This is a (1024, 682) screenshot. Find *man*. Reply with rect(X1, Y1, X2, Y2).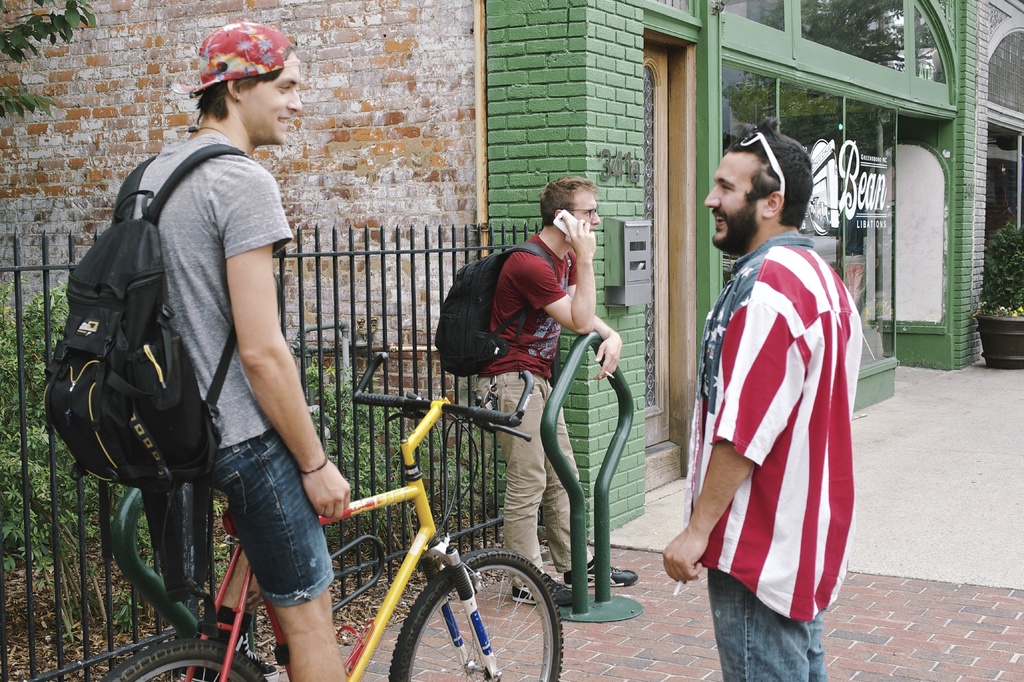
rect(476, 178, 637, 606).
